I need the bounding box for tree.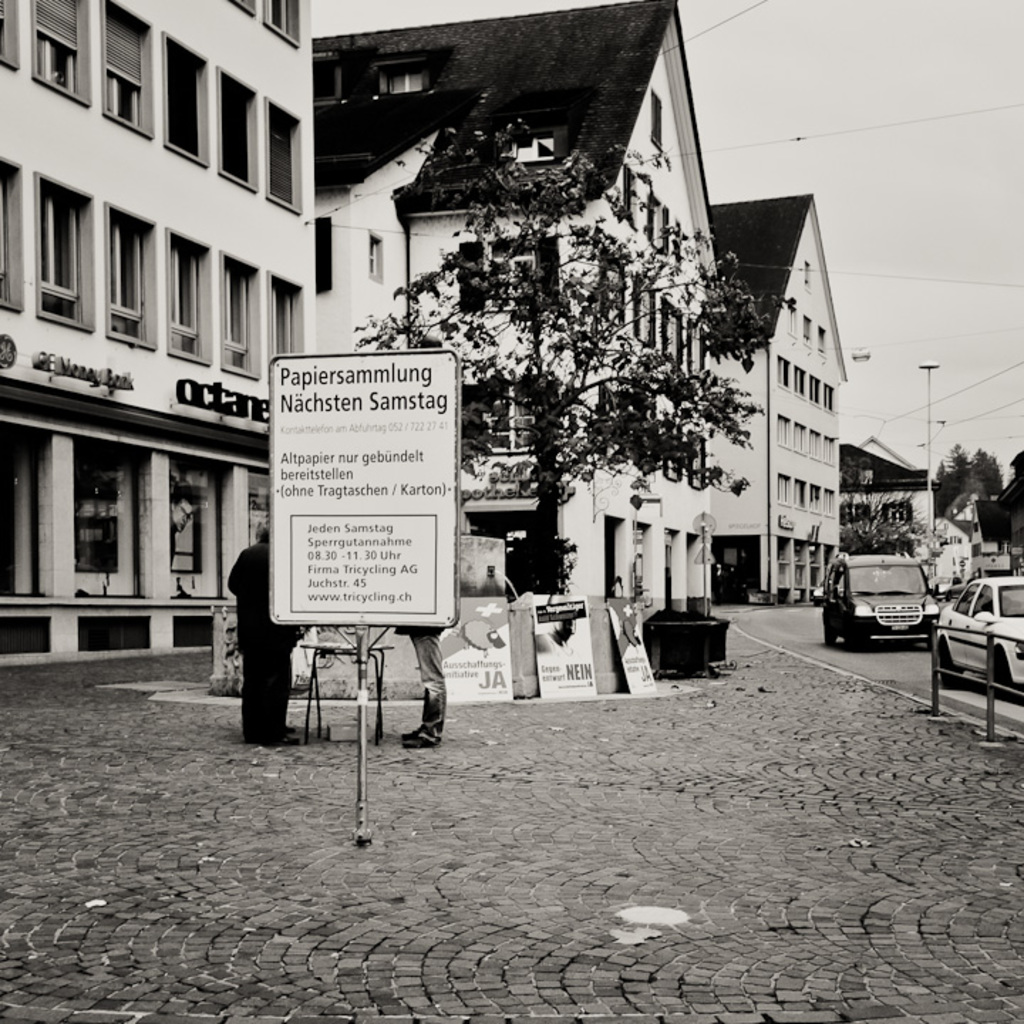
Here it is: [x1=937, y1=437, x2=1006, y2=522].
